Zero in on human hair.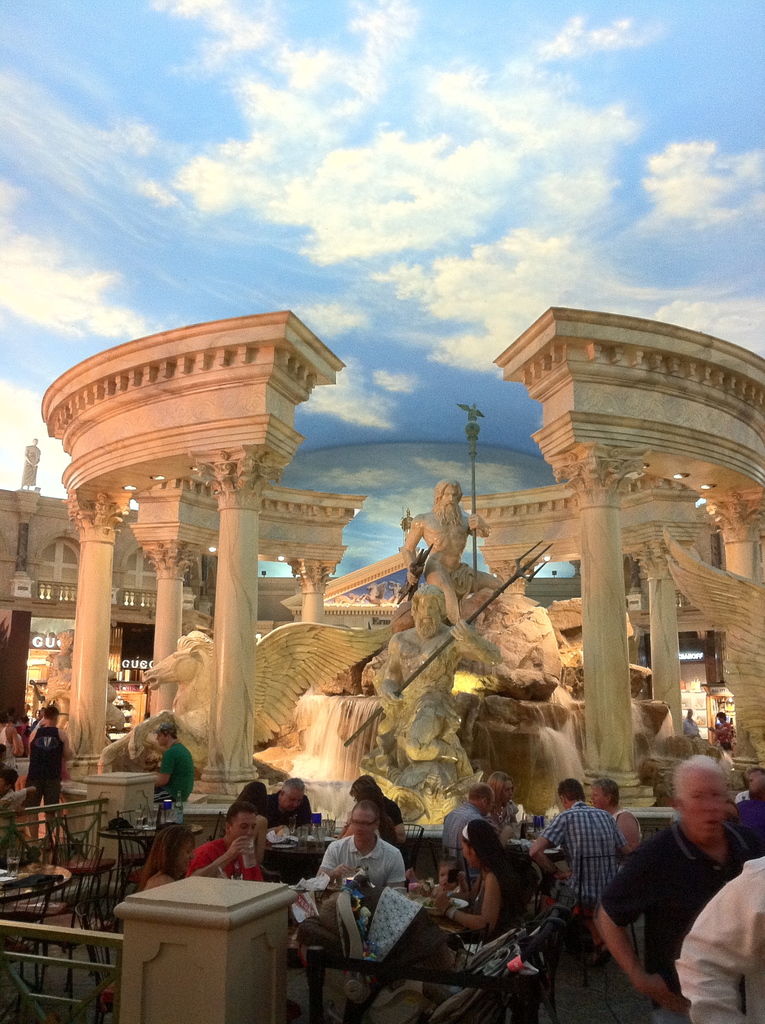
Zeroed in: region(348, 777, 376, 792).
